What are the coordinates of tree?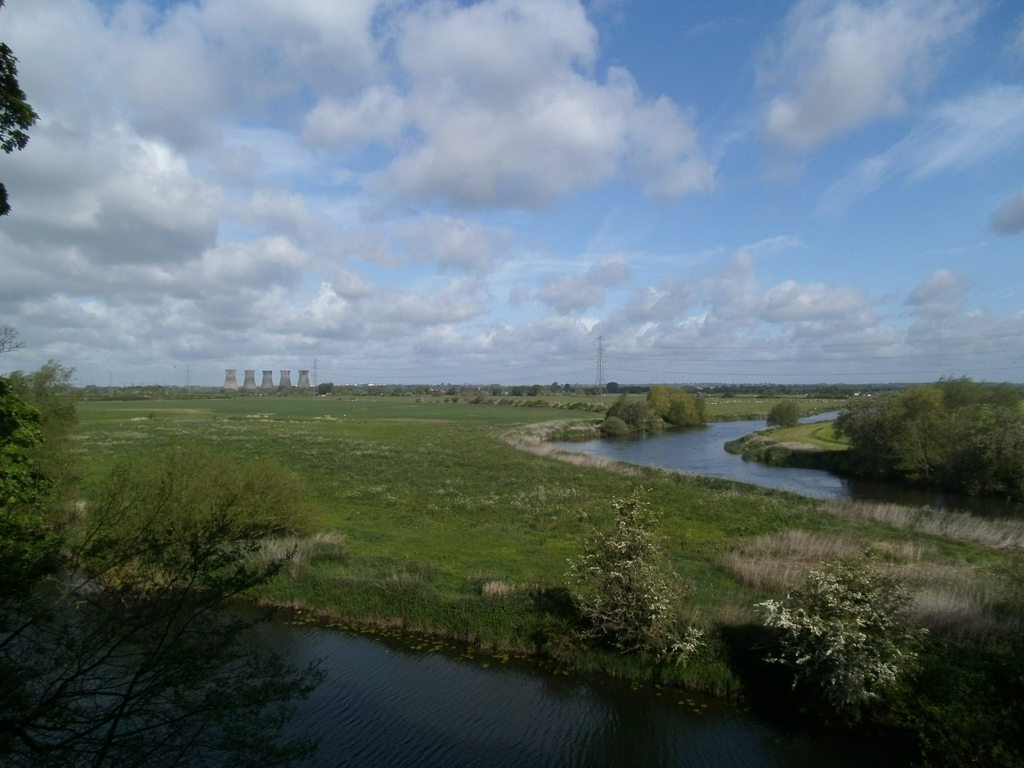
region(0, 0, 47, 223).
